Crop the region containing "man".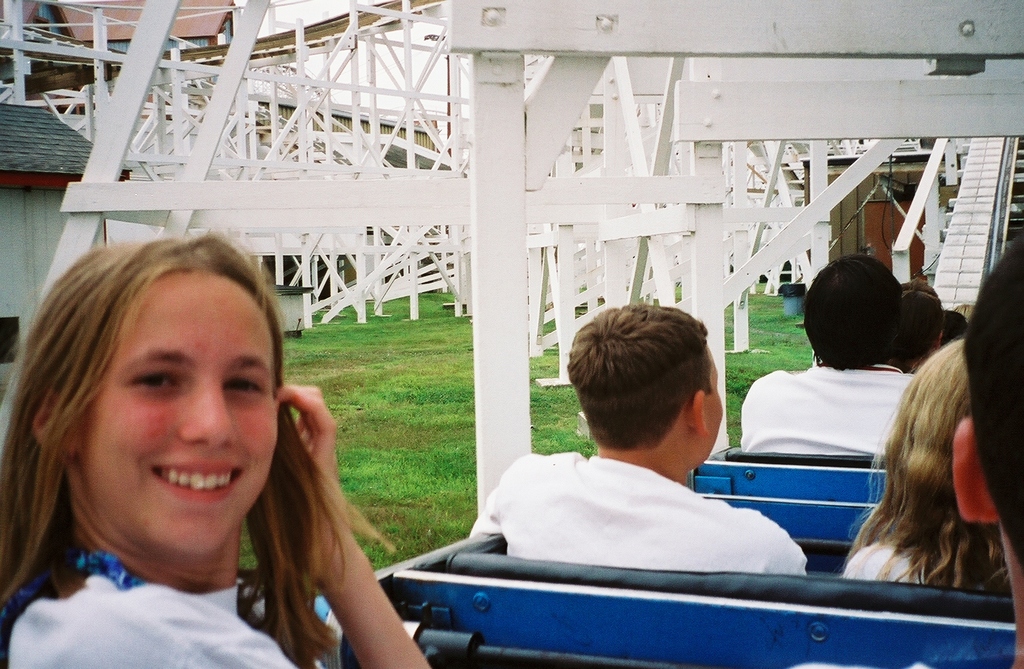
Crop region: 449, 318, 861, 602.
